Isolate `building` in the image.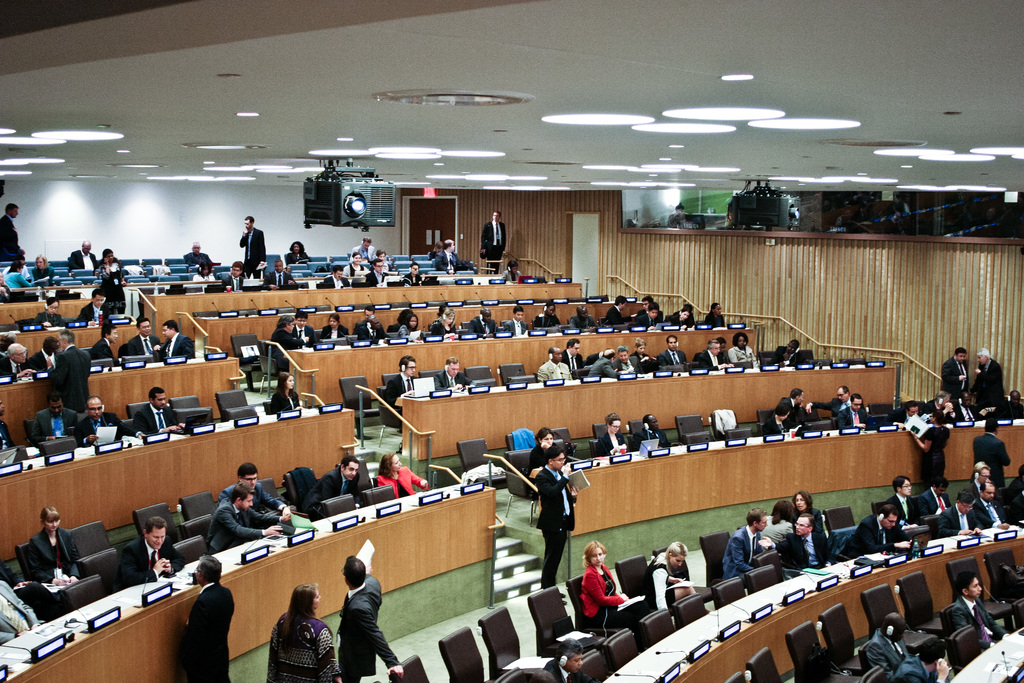
Isolated region: BBox(0, 0, 1023, 682).
